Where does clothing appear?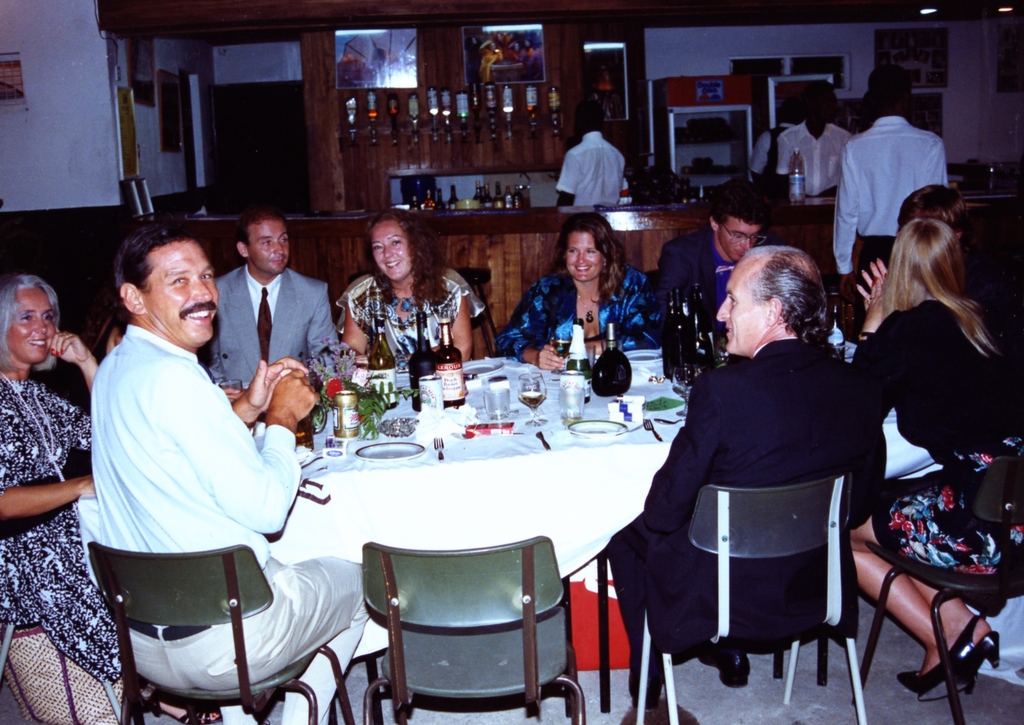
Appears at detection(829, 108, 954, 277).
